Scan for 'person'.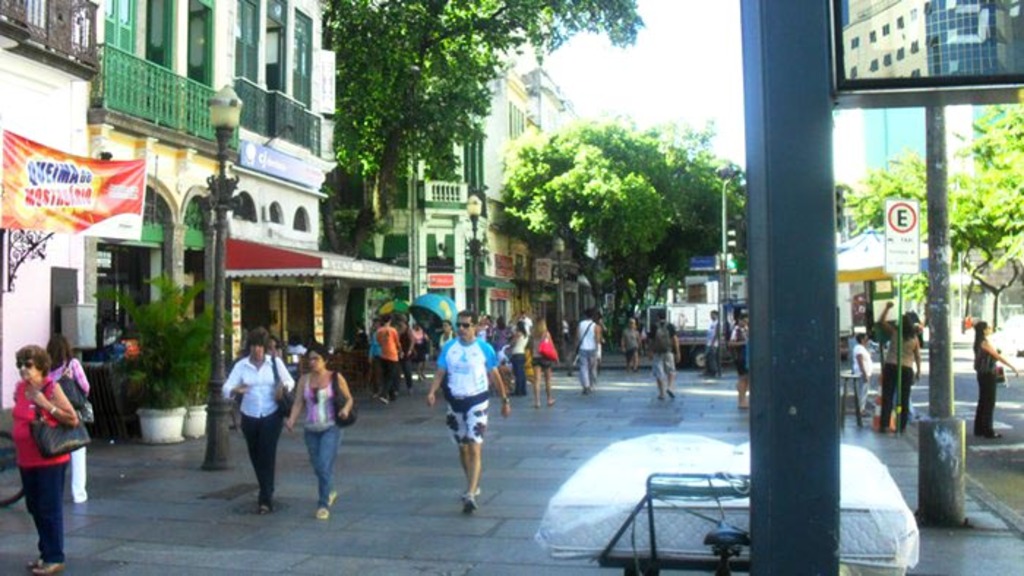
Scan result: [426,308,508,509].
